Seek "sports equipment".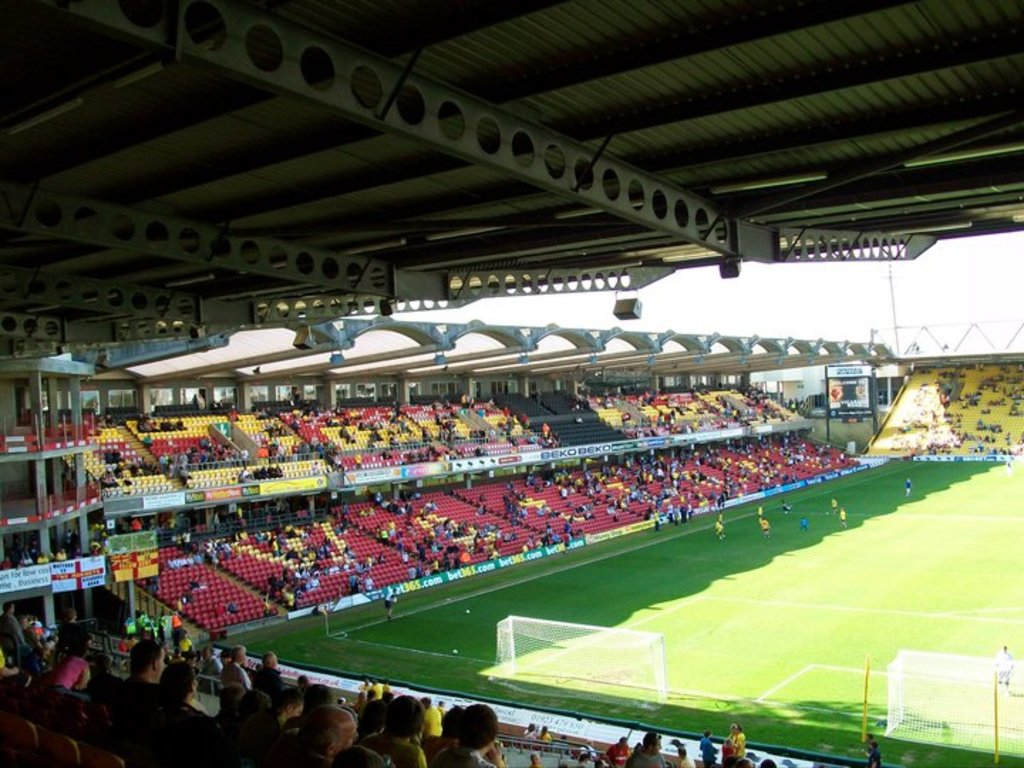
crop(462, 609, 469, 617).
